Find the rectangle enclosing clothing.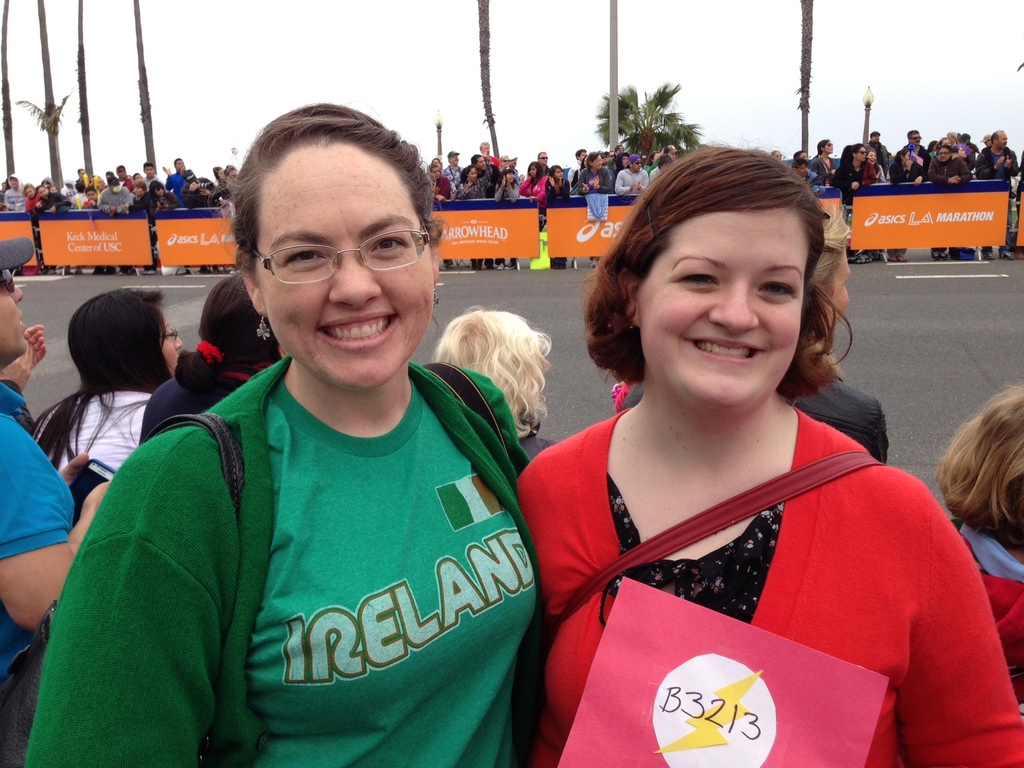
box=[0, 376, 80, 686].
